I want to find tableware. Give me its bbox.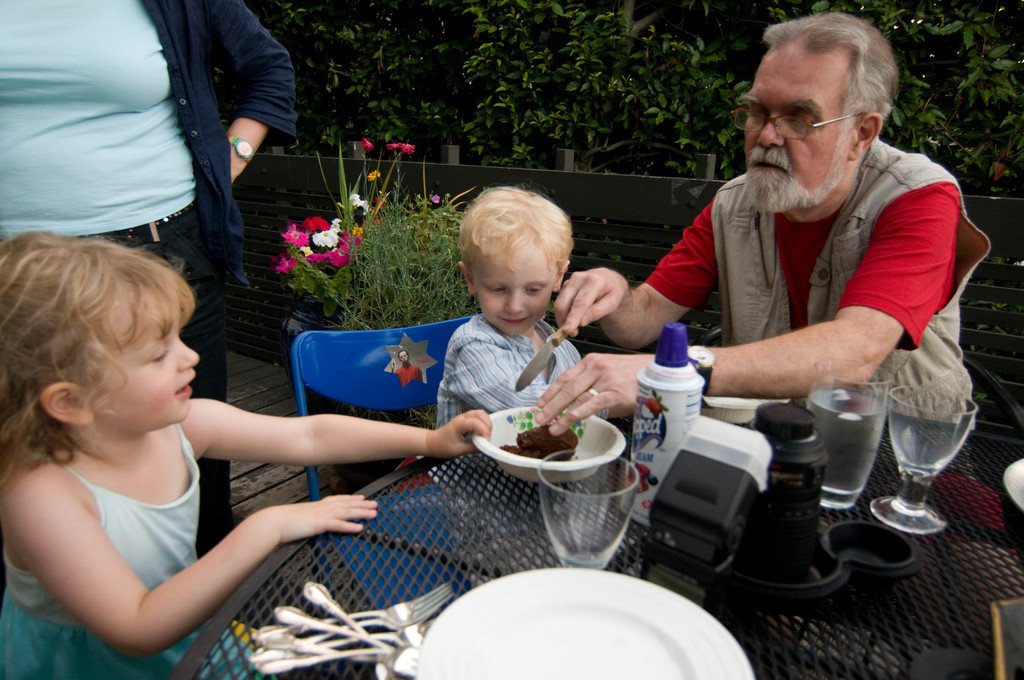
{"x1": 699, "y1": 392, "x2": 795, "y2": 426}.
